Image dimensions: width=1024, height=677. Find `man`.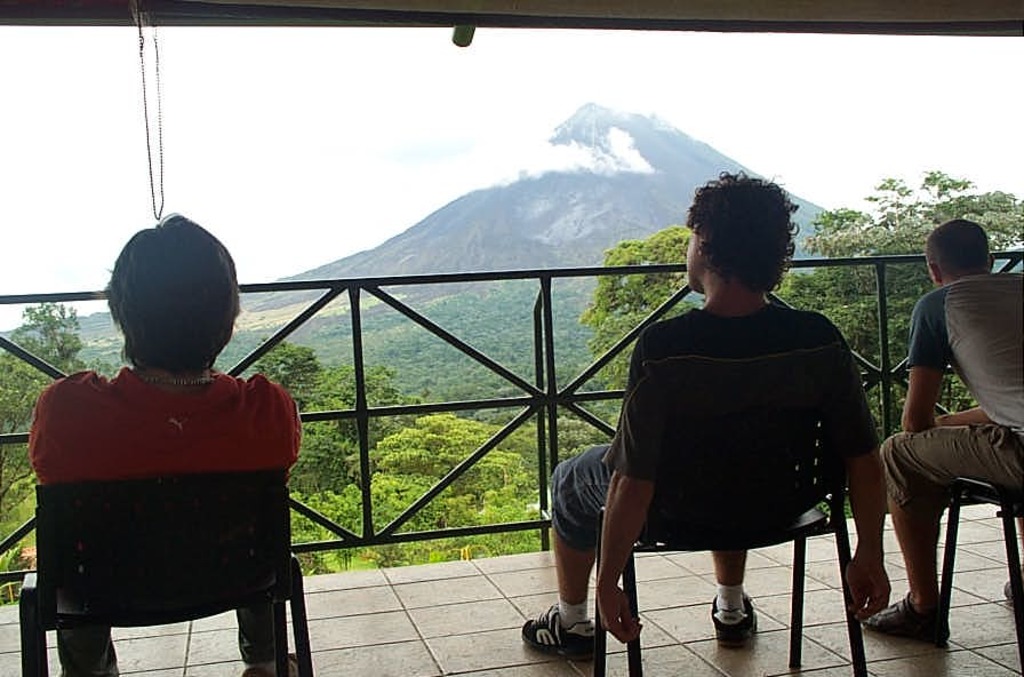
{"x1": 519, "y1": 166, "x2": 888, "y2": 667}.
